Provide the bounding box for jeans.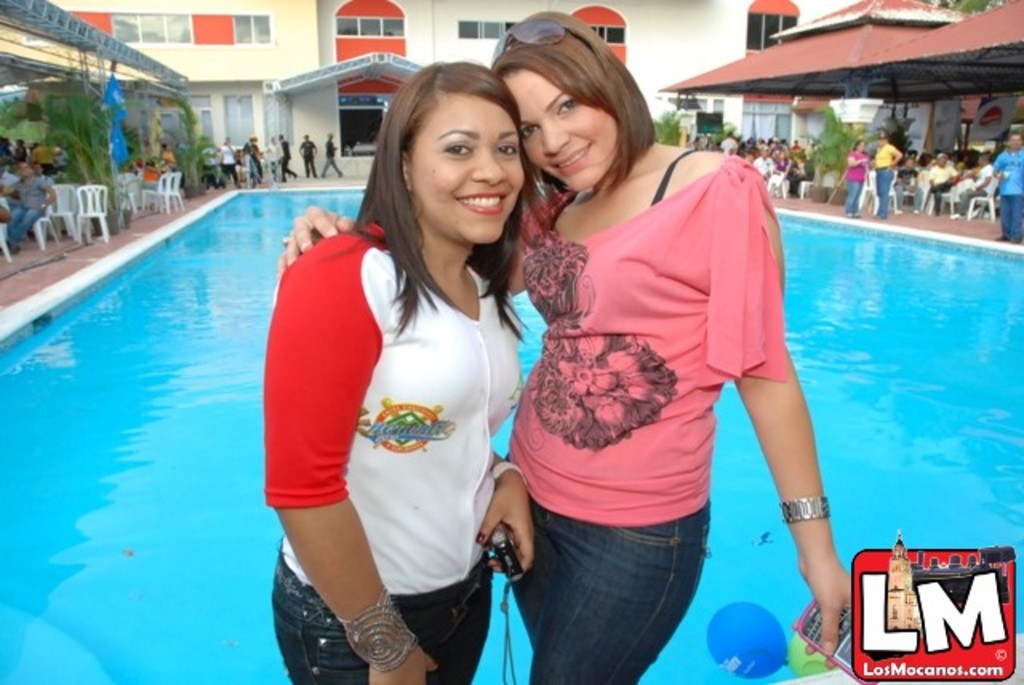
Rect(875, 173, 893, 214).
